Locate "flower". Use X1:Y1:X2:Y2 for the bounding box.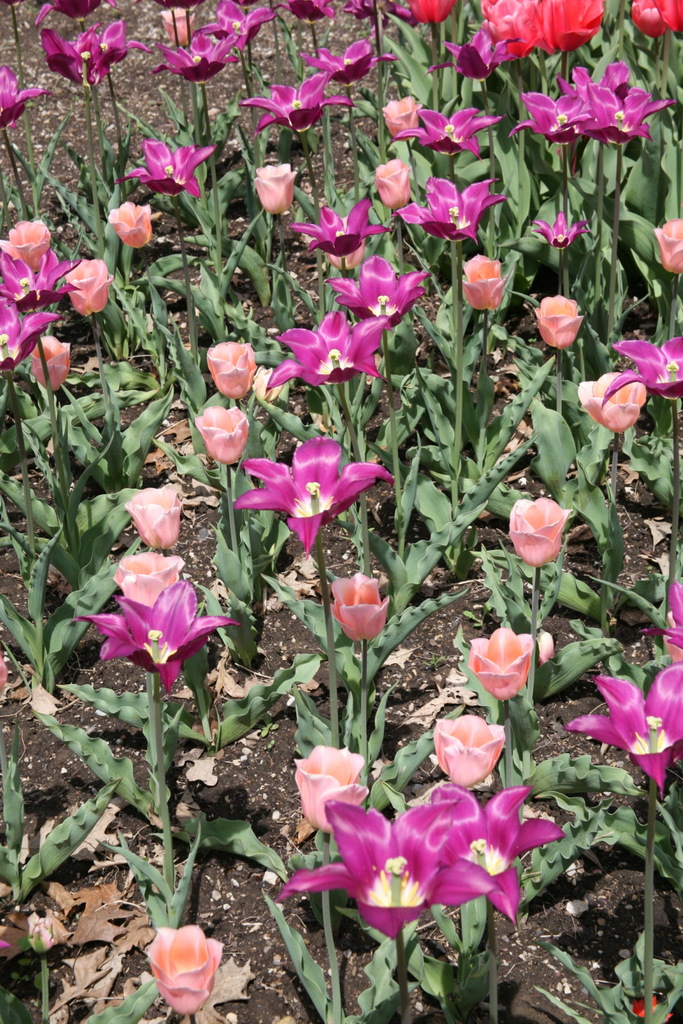
404:0:456:33.
